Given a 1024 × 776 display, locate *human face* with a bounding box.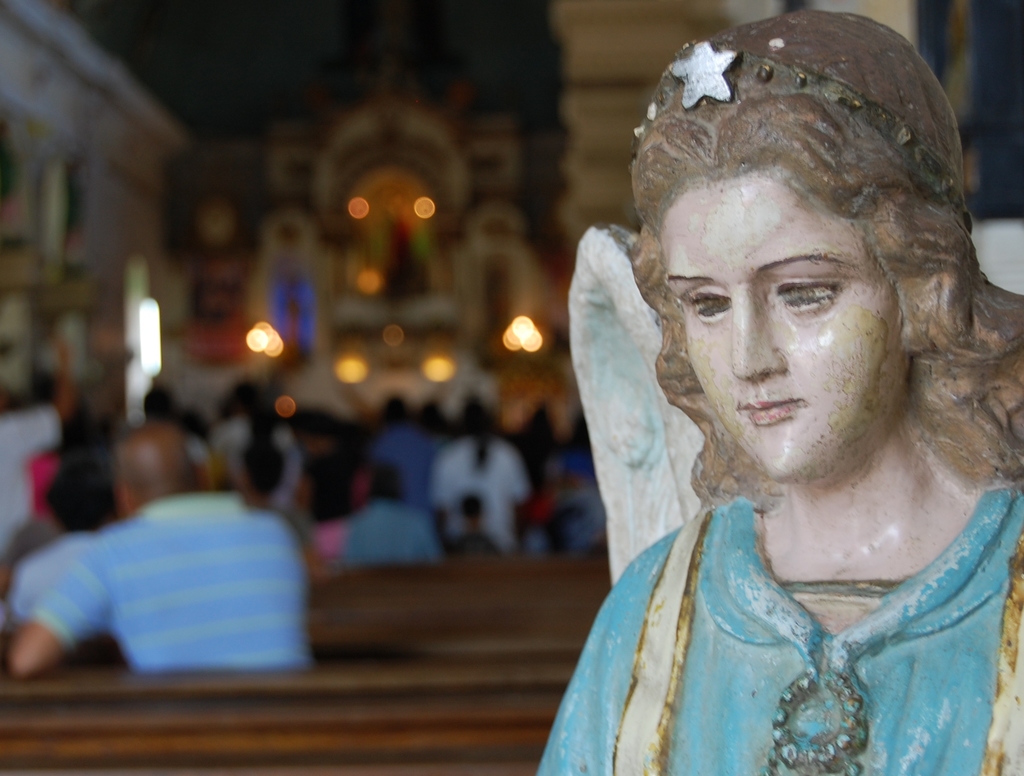
Located: (x1=655, y1=170, x2=902, y2=484).
